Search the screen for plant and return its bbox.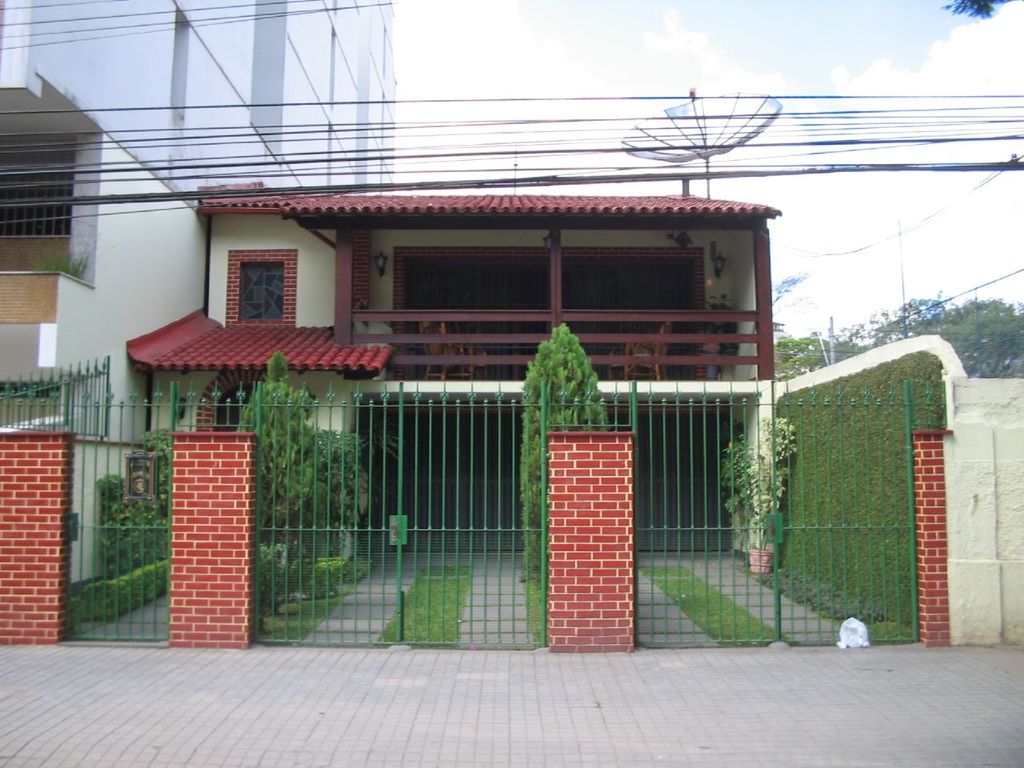
Found: {"left": 118, "top": 460, "right": 171, "bottom": 564}.
